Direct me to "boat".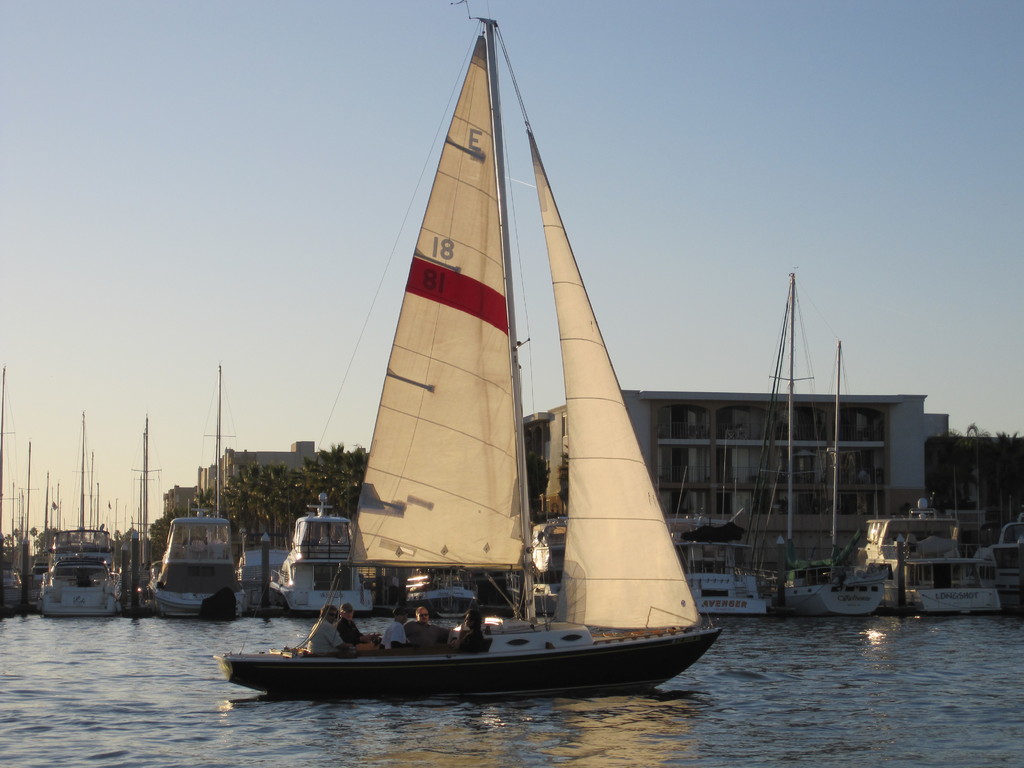
Direction: <bbox>250, 3, 742, 728</bbox>.
